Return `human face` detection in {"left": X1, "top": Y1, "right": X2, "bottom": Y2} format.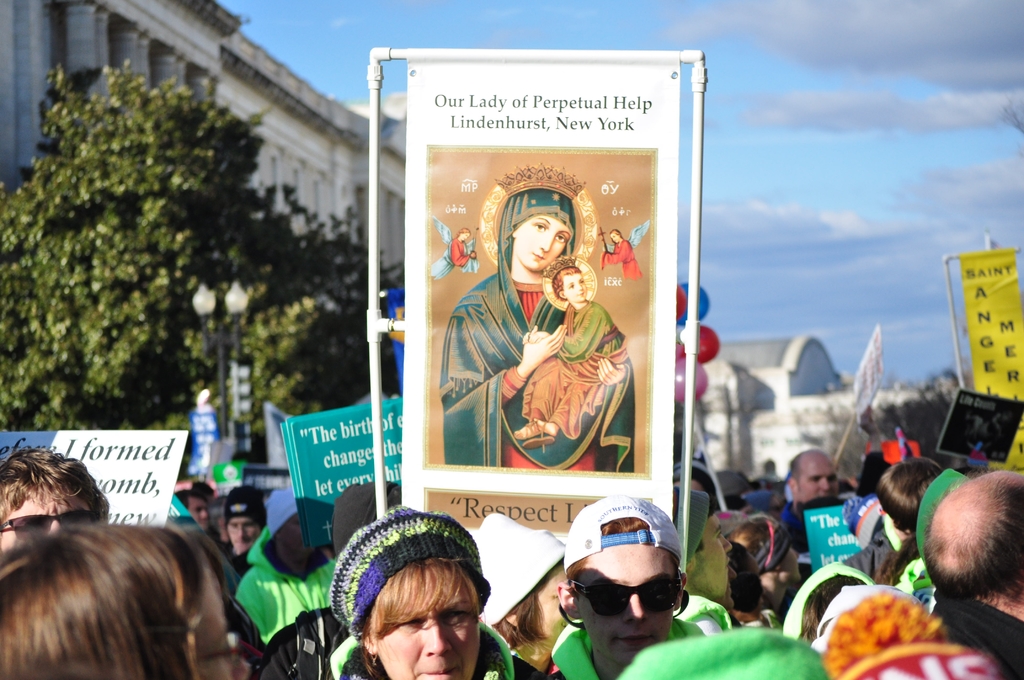
{"left": 199, "top": 581, "right": 248, "bottom": 679}.
